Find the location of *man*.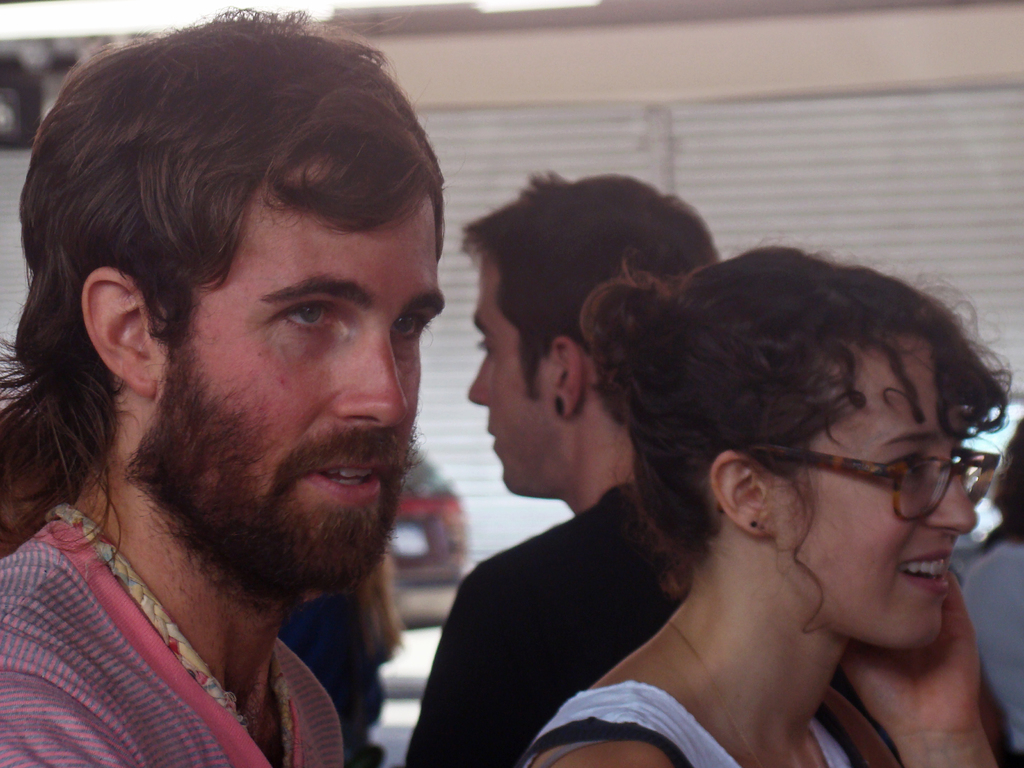
Location: left=0, top=3, right=452, bottom=767.
